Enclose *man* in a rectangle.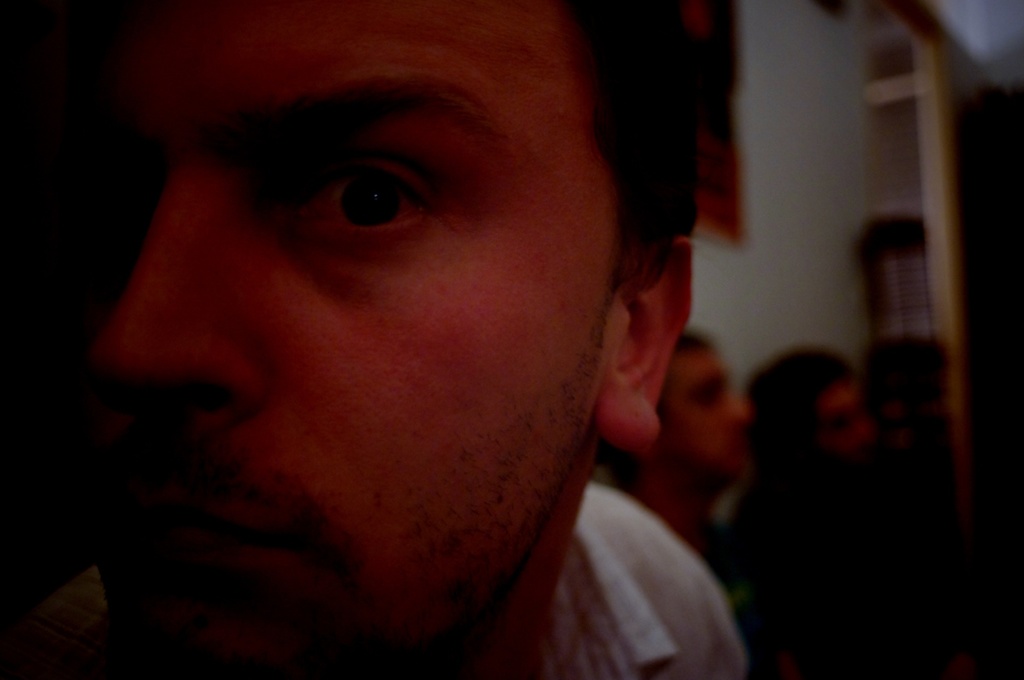
left=6, top=0, right=749, bottom=679.
